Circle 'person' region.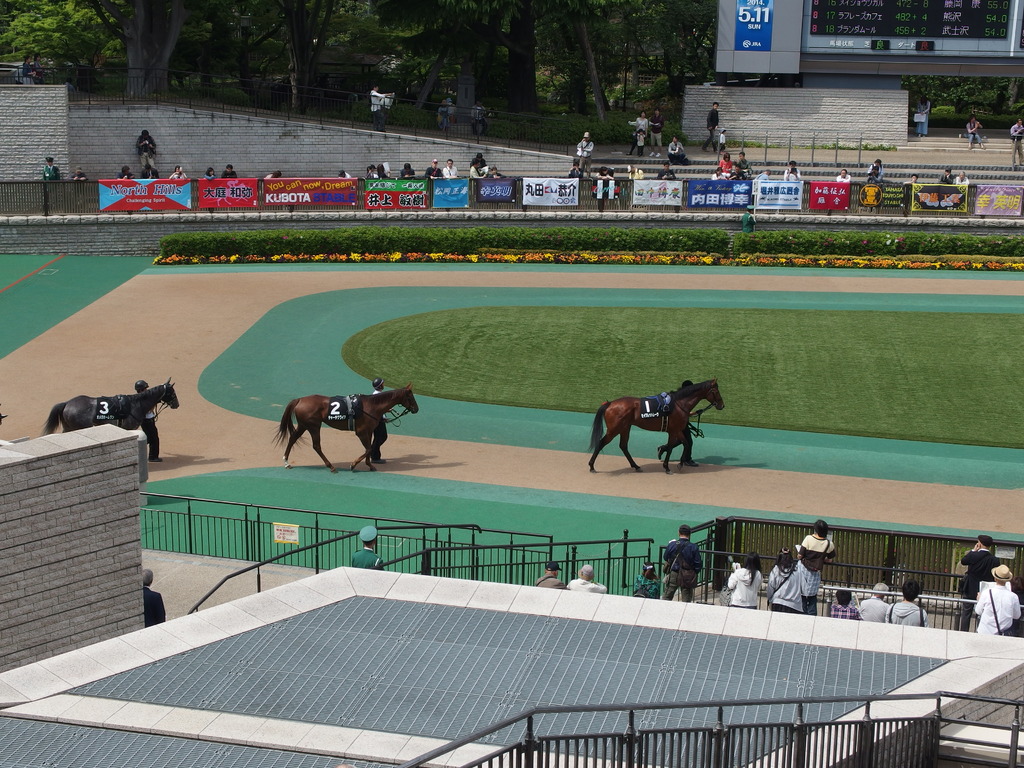
Region: box=[856, 576, 893, 621].
